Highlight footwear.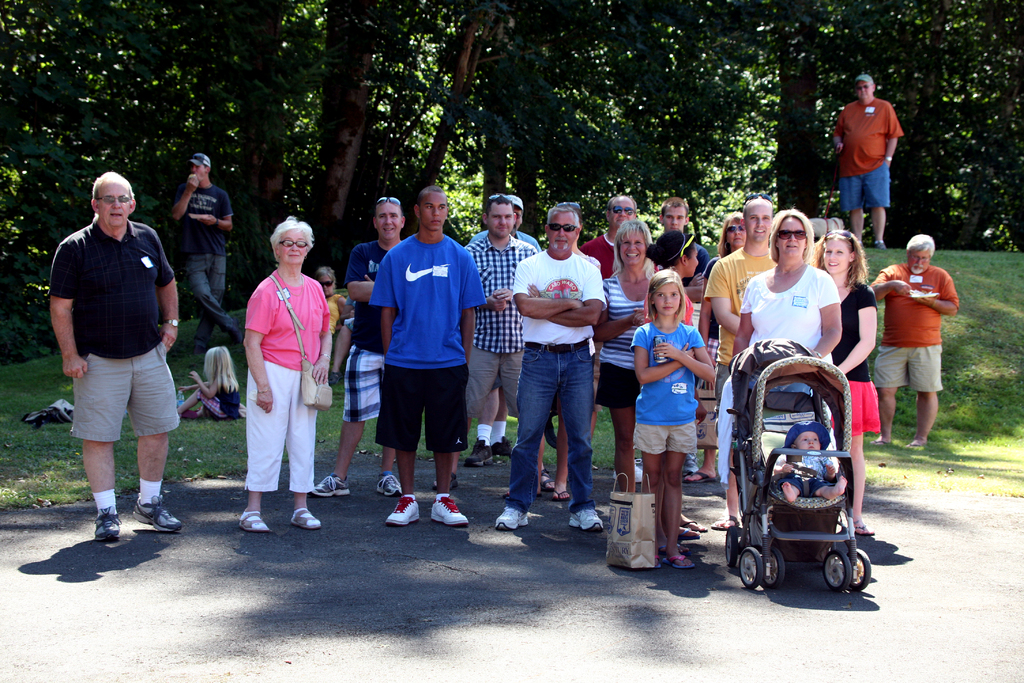
Highlighted region: select_region(871, 440, 885, 447).
